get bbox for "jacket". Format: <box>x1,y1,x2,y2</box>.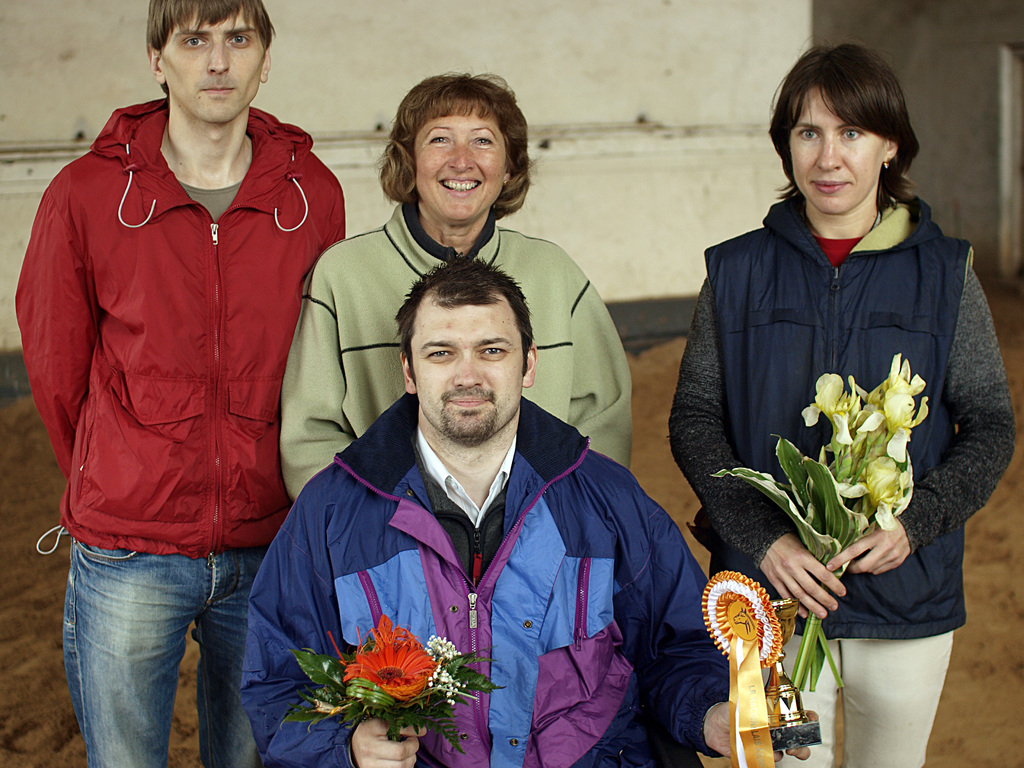
<box>244,393,728,767</box>.
